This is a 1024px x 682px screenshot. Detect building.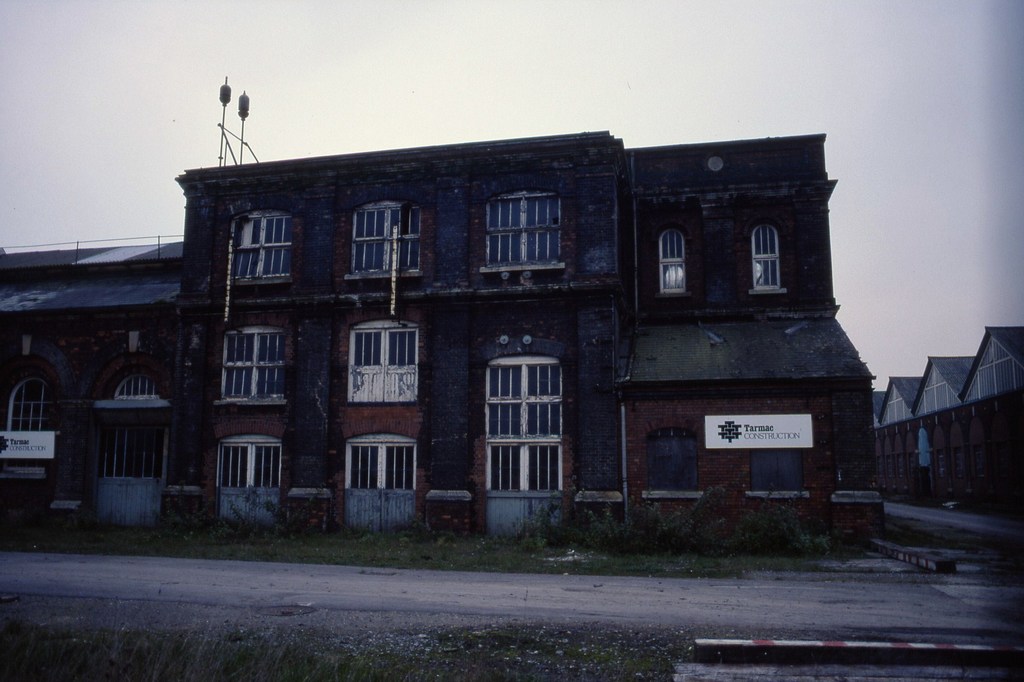
(left=0, top=74, right=890, bottom=548).
